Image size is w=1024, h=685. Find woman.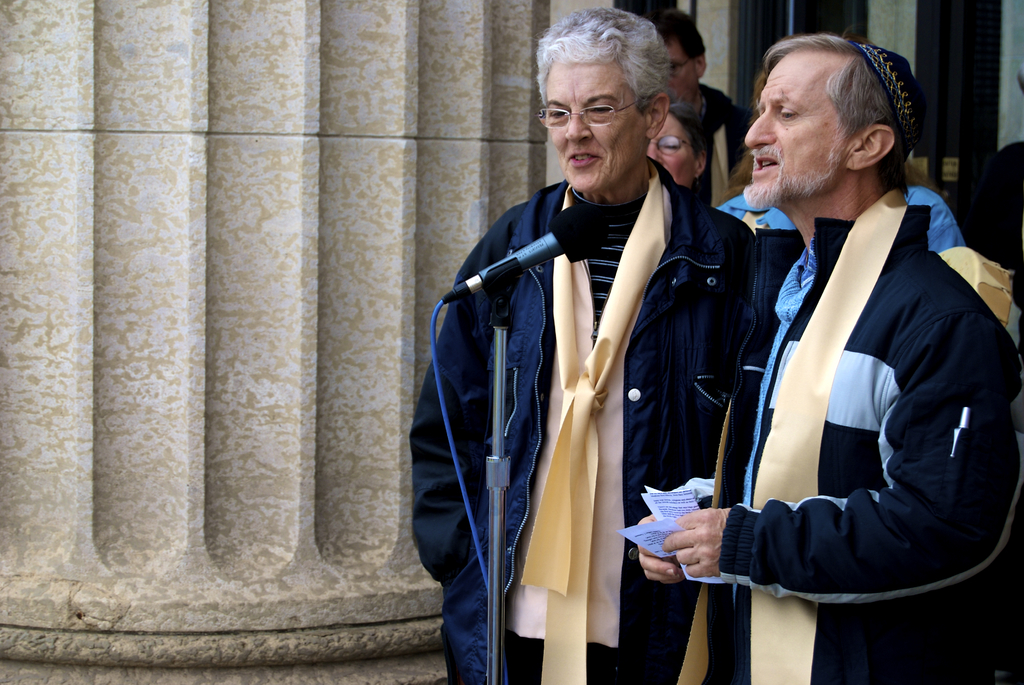
pyautogui.locateOnScreen(717, 34, 1000, 668).
